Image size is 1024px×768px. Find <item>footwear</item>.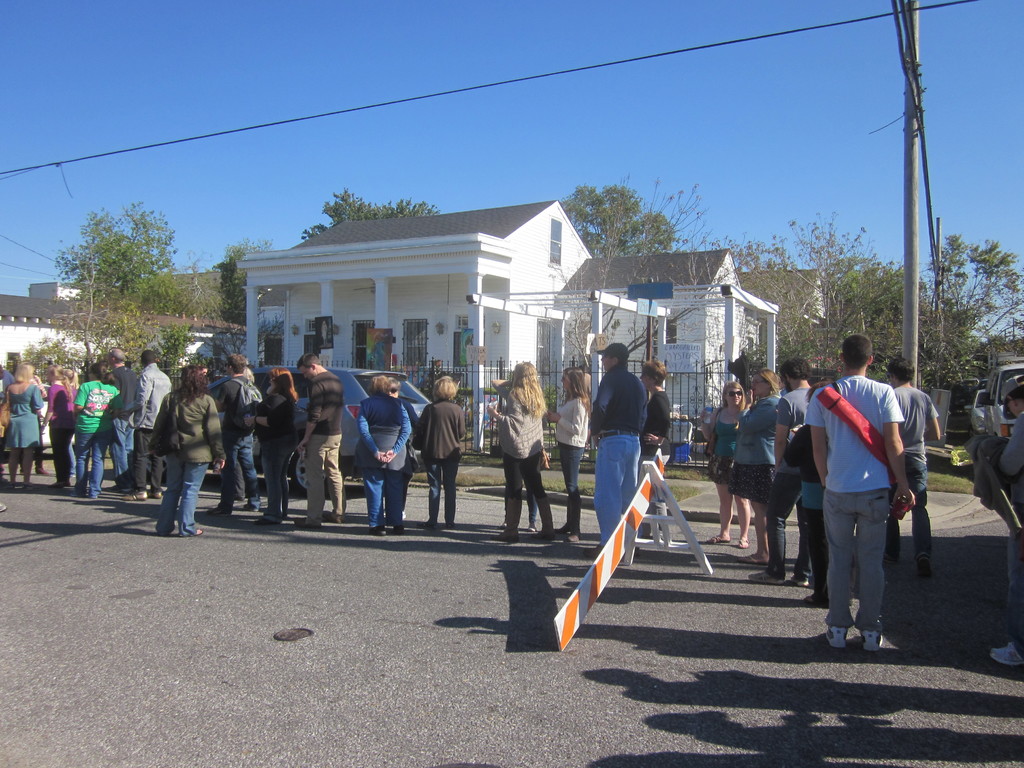
[699, 531, 719, 540].
